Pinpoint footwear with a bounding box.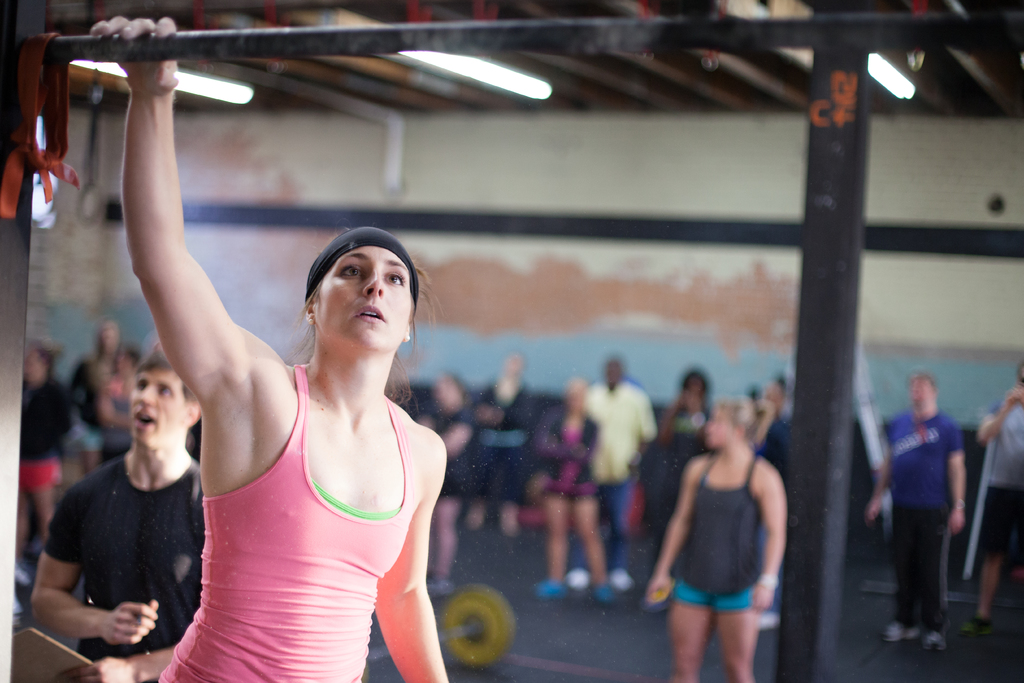
(879, 623, 922, 642).
